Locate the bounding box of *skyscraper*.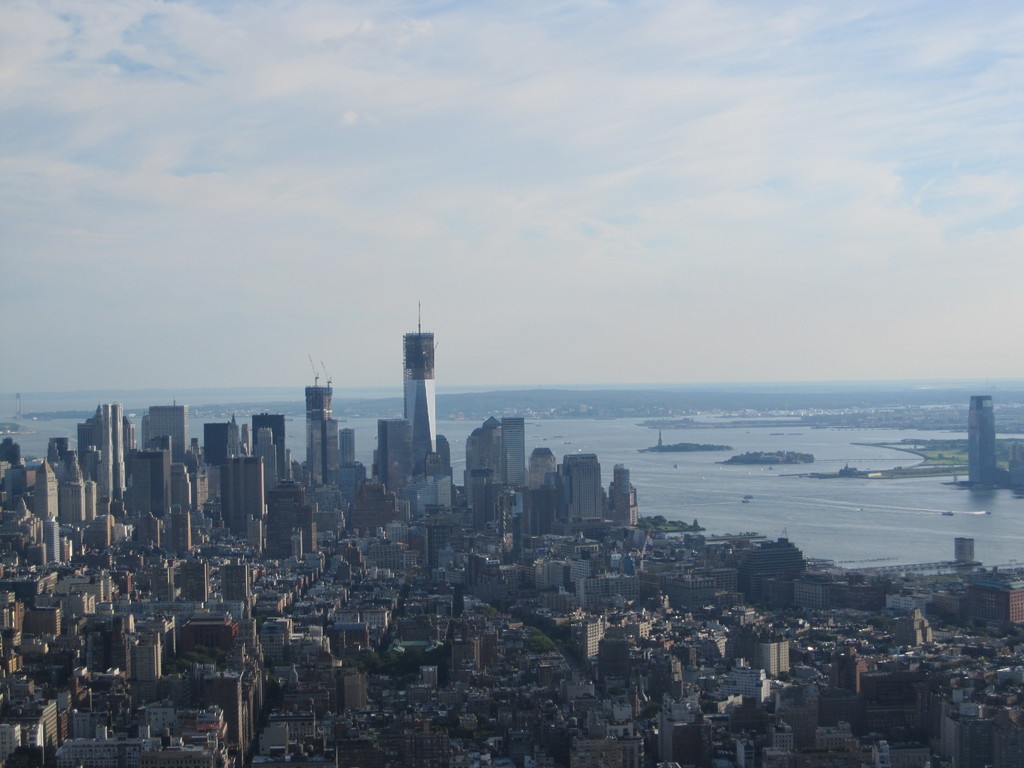
Bounding box: (left=966, top=392, right=996, bottom=485).
